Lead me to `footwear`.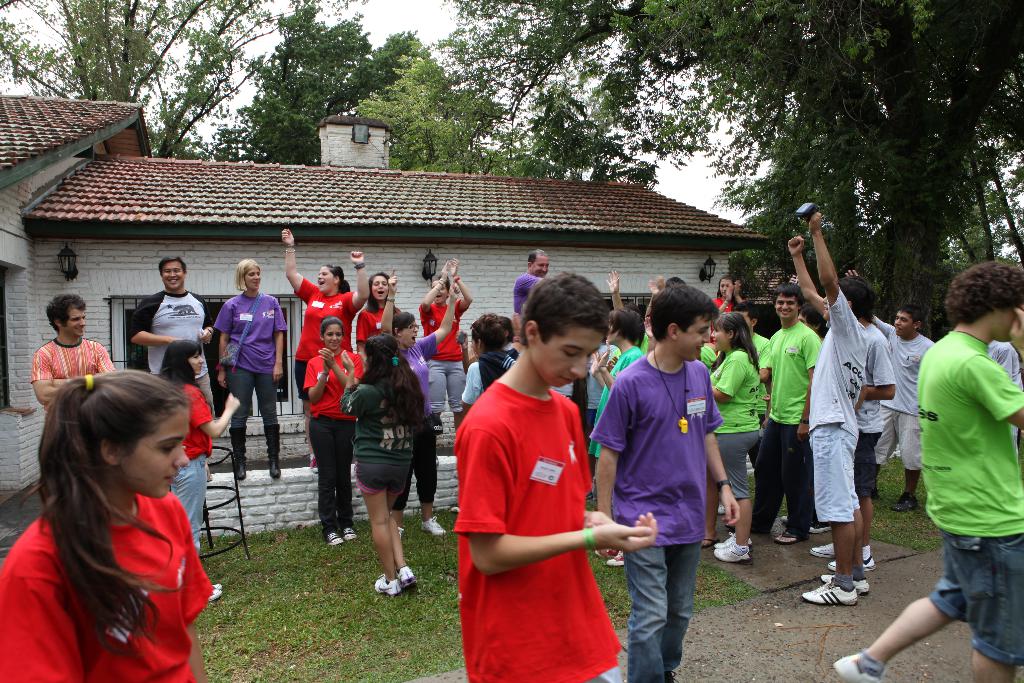
Lead to 814,538,852,557.
